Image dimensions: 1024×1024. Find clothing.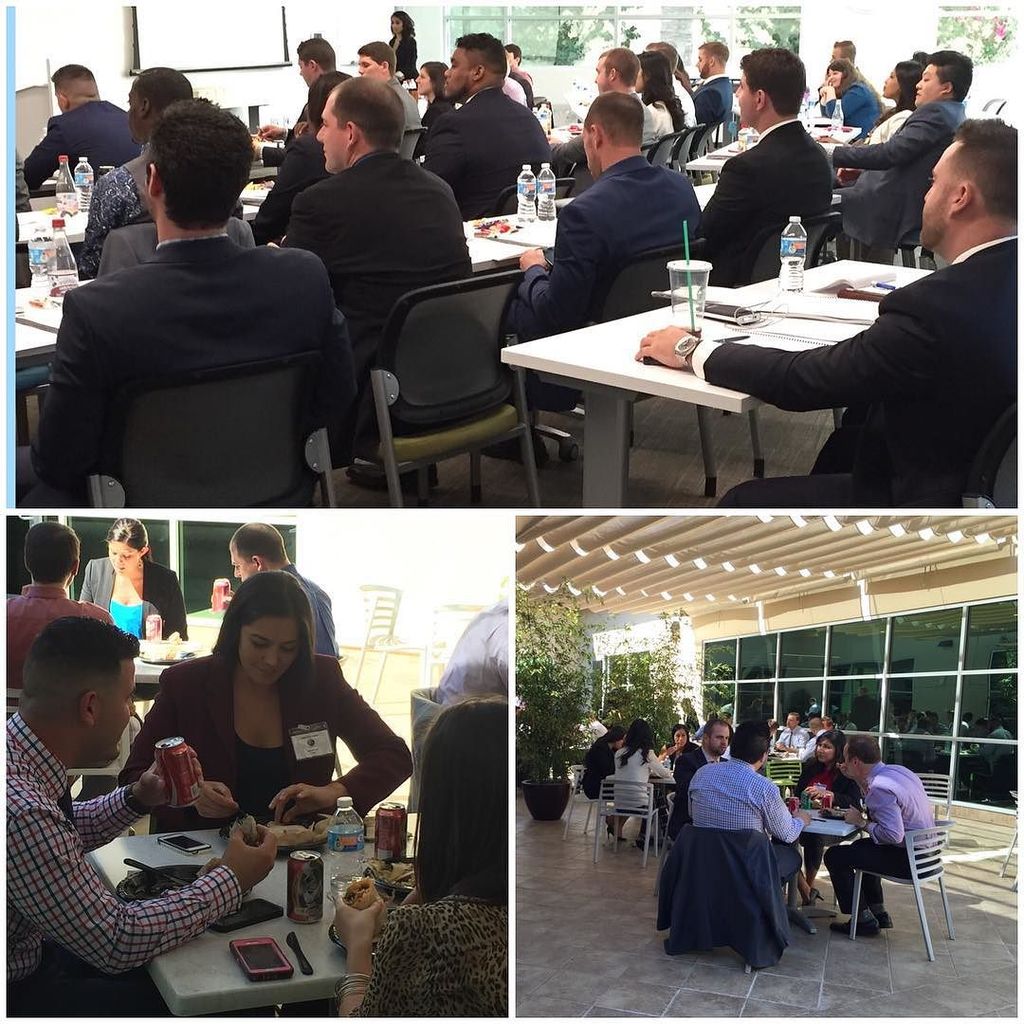
<region>77, 551, 188, 639</region>.
